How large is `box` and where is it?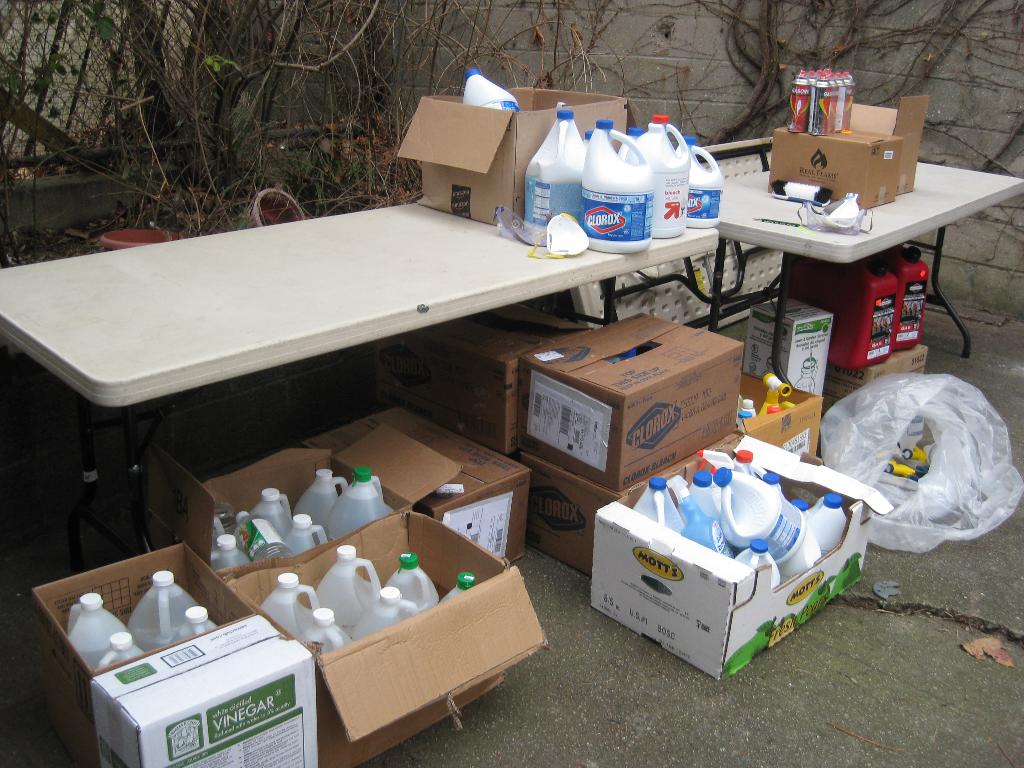
Bounding box: crop(849, 95, 928, 193).
